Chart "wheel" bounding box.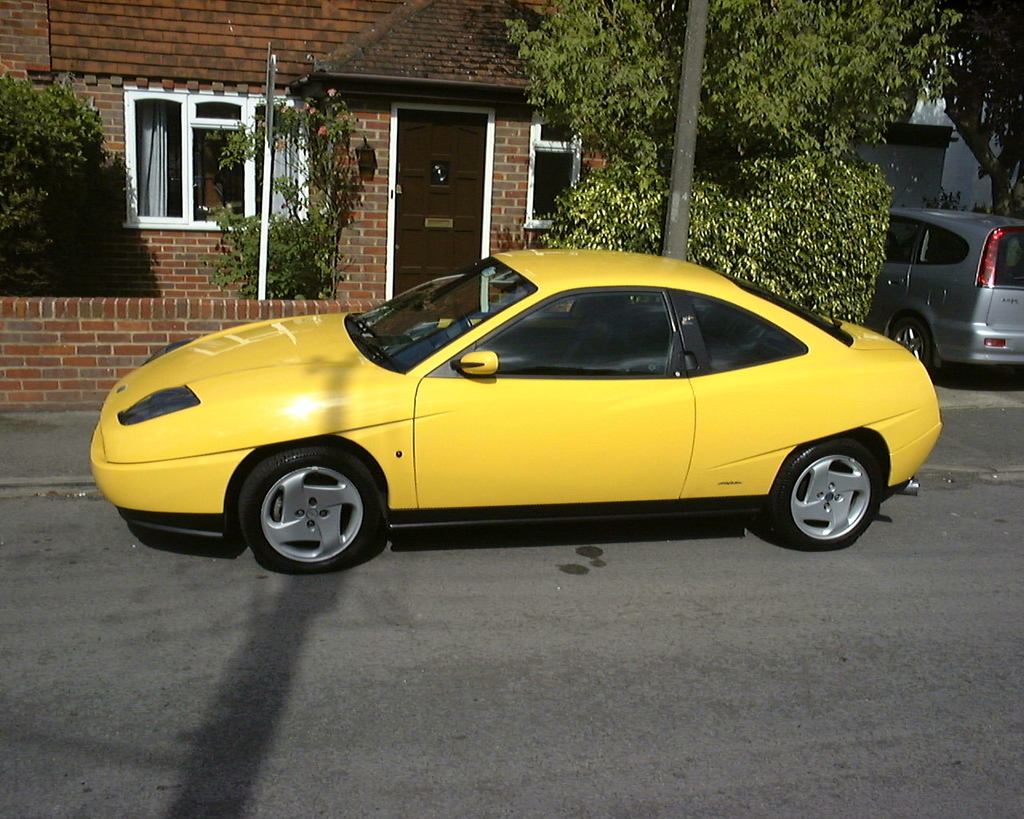
Charted: x1=236 y1=441 x2=386 y2=568.
